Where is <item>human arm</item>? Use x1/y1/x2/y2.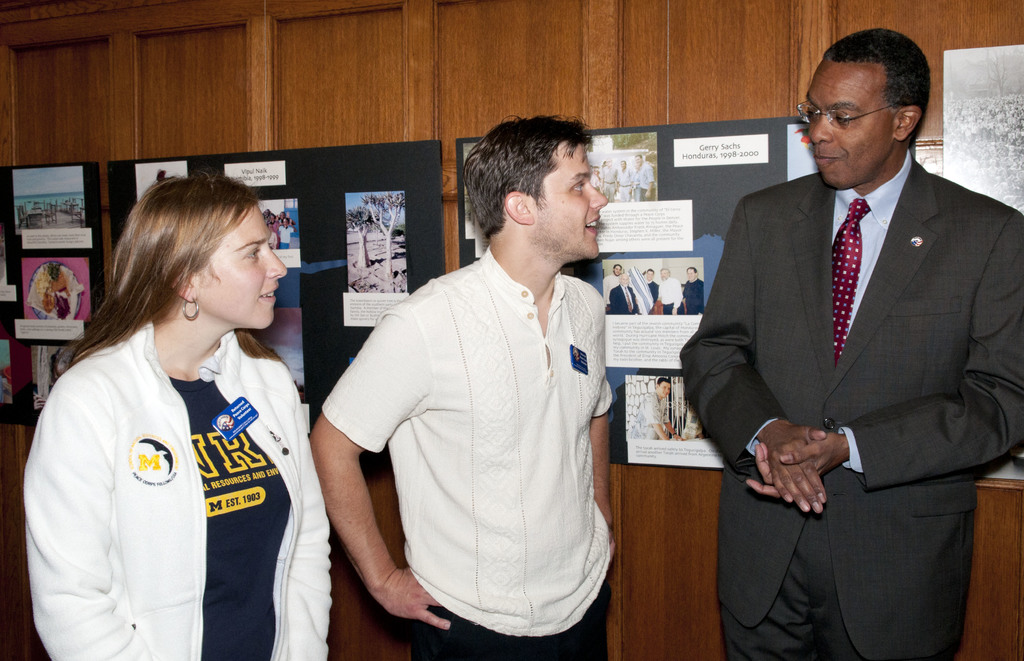
22/378/146/660.
